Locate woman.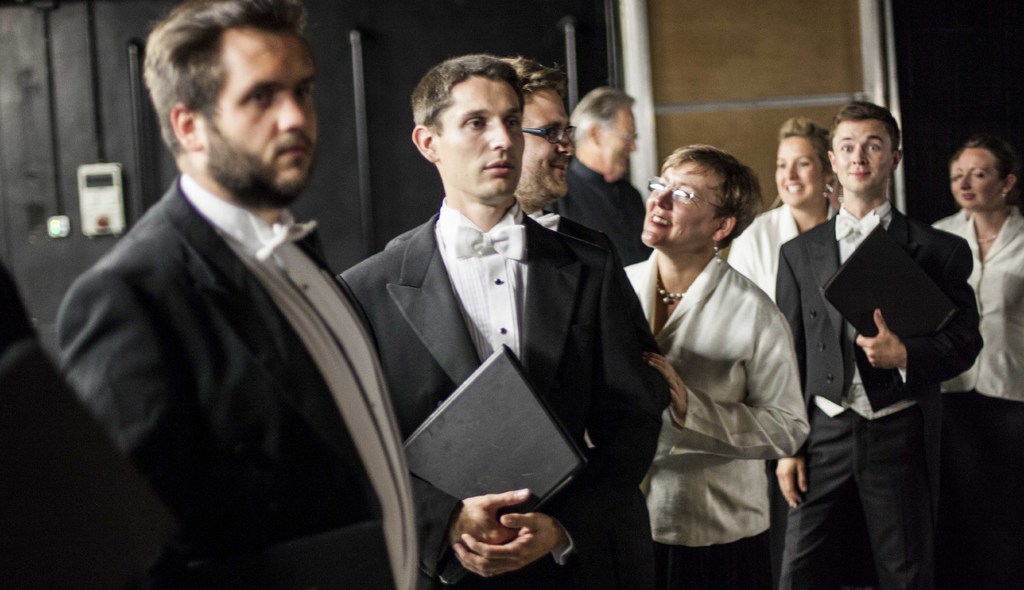
Bounding box: crop(930, 134, 1023, 589).
